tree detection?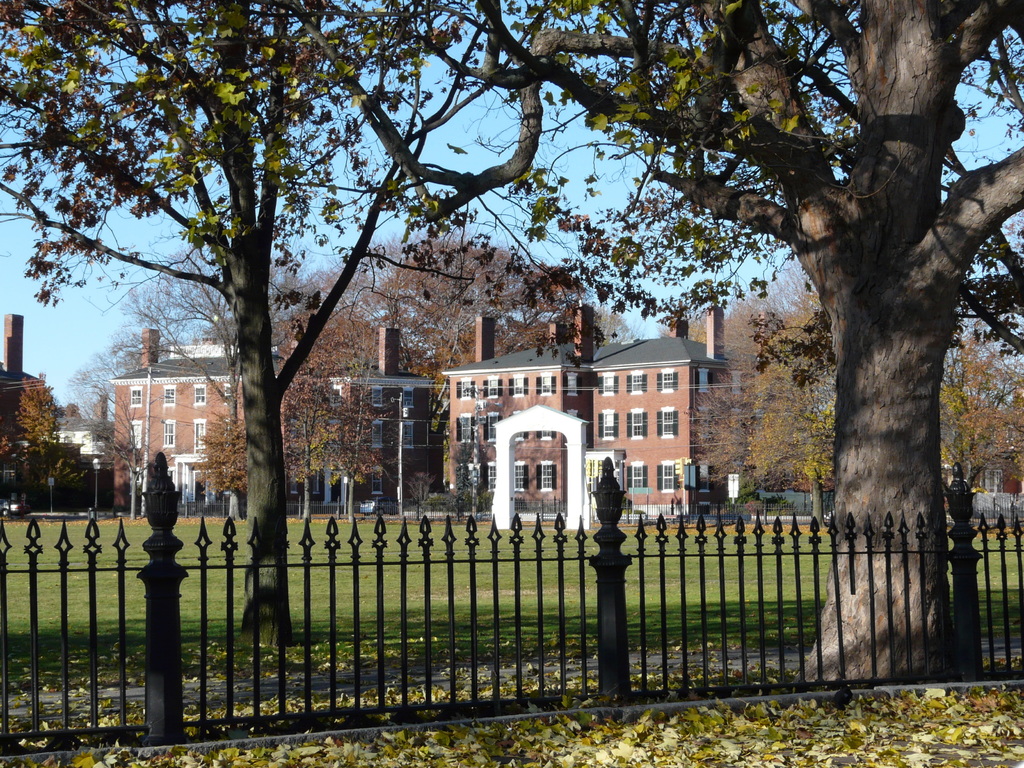
x1=641, y1=289, x2=782, y2=356
